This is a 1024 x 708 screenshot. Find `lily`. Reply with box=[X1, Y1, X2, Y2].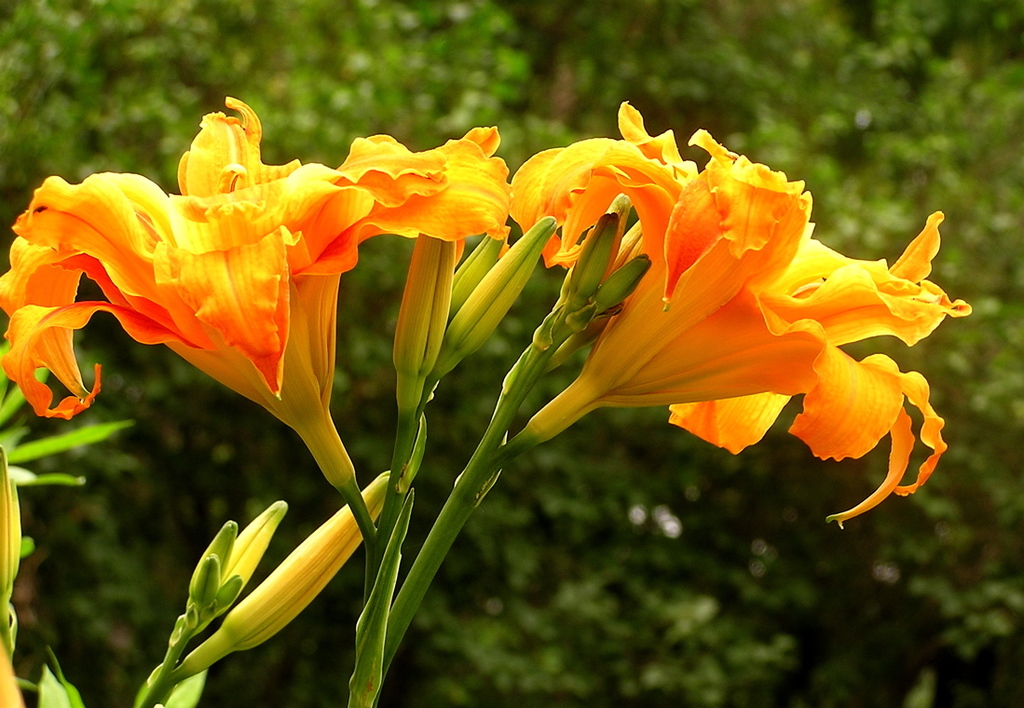
box=[0, 91, 514, 427].
